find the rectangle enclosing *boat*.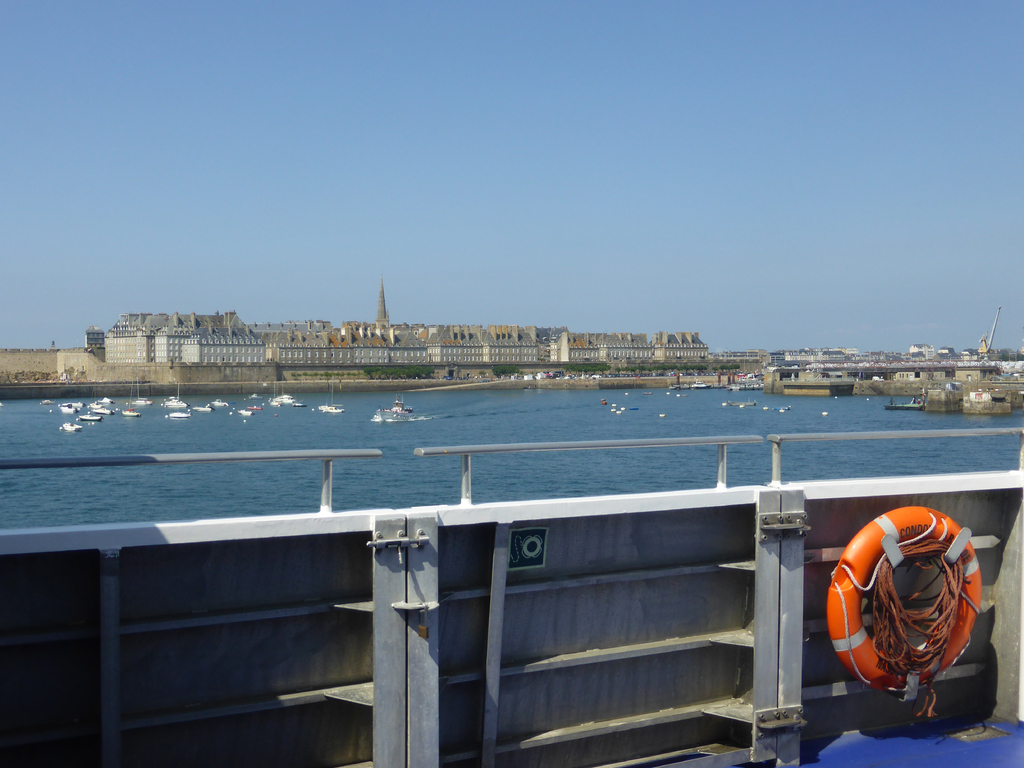
(x1=127, y1=381, x2=159, y2=407).
